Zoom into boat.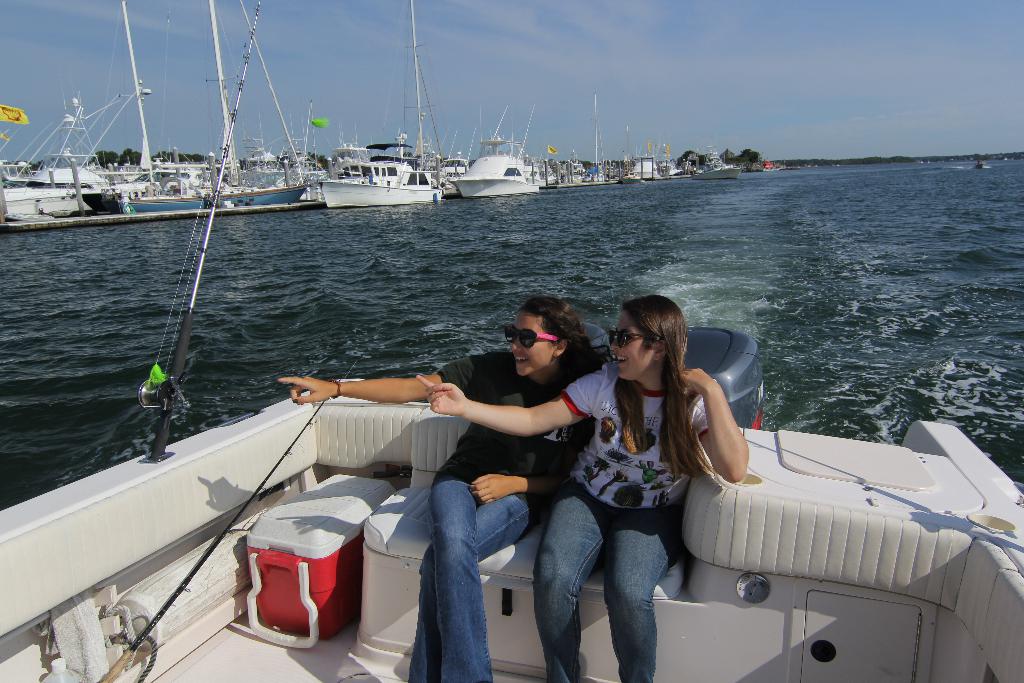
Zoom target: select_region(614, 158, 647, 182).
